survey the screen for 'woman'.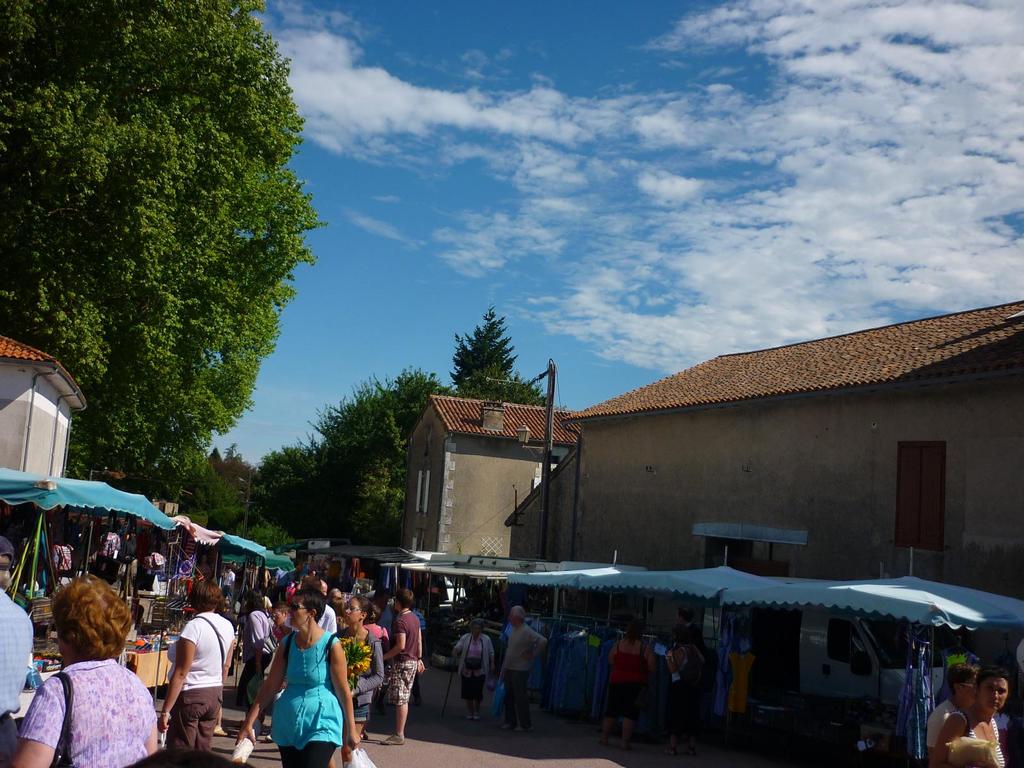
Survey found: box=[933, 668, 1021, 767].
